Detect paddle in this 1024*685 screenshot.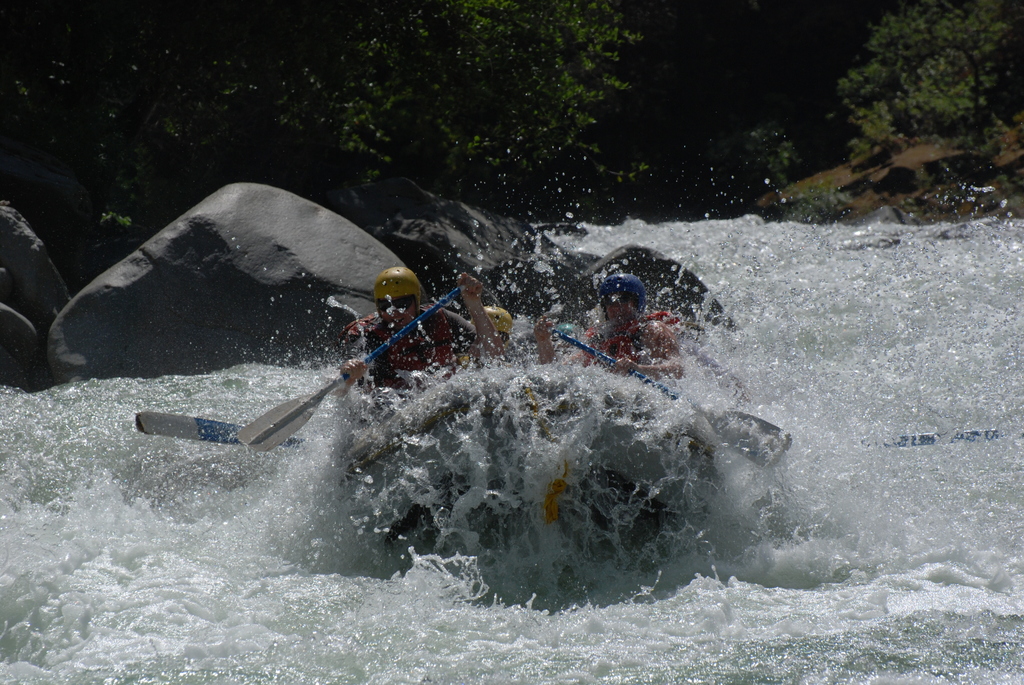
Detection: (535,306,799,471).
